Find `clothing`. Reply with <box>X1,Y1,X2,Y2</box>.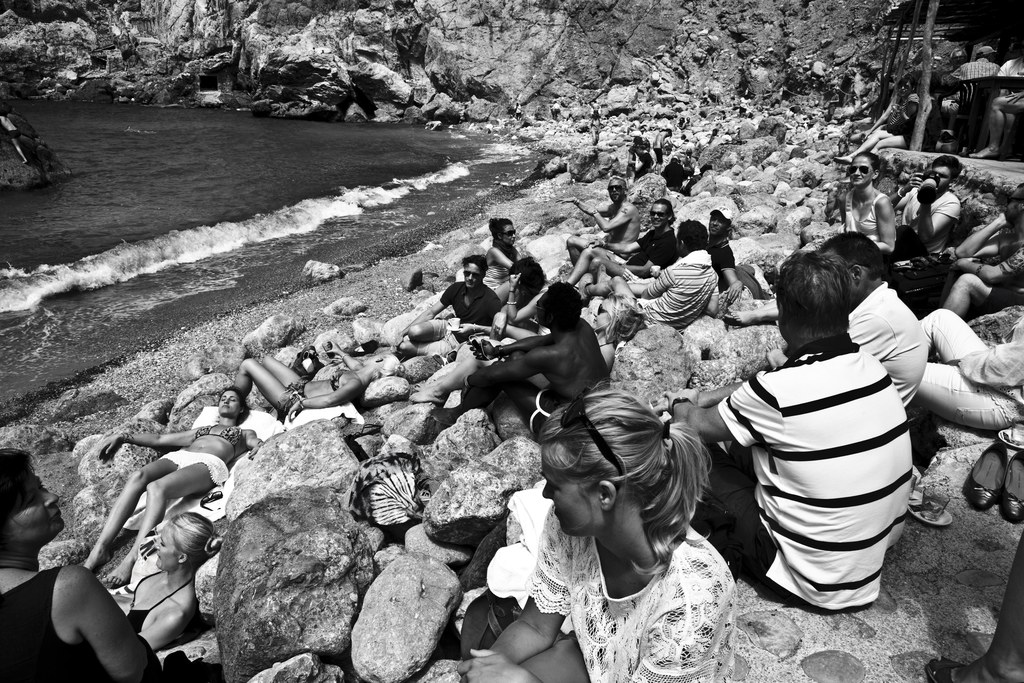
<box>3,551,106,675</box>.
